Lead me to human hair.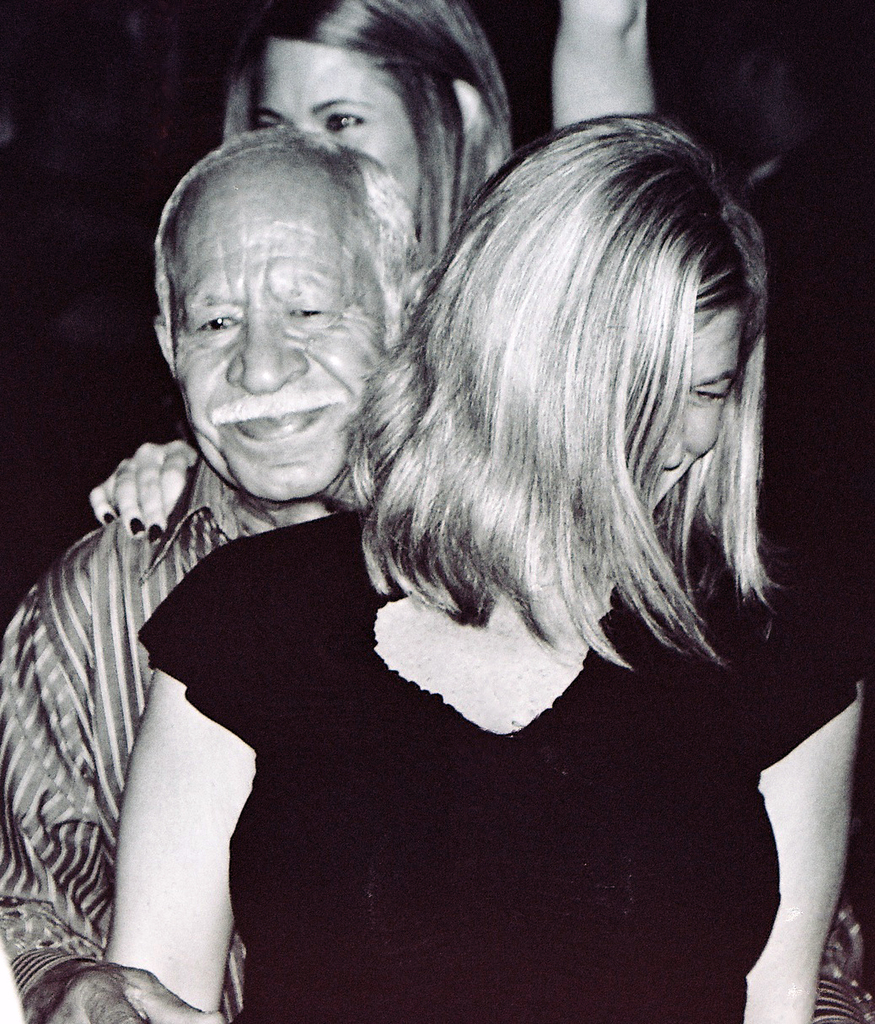
Lead to [x1=215, y1=0, x2=516, y2=252].
